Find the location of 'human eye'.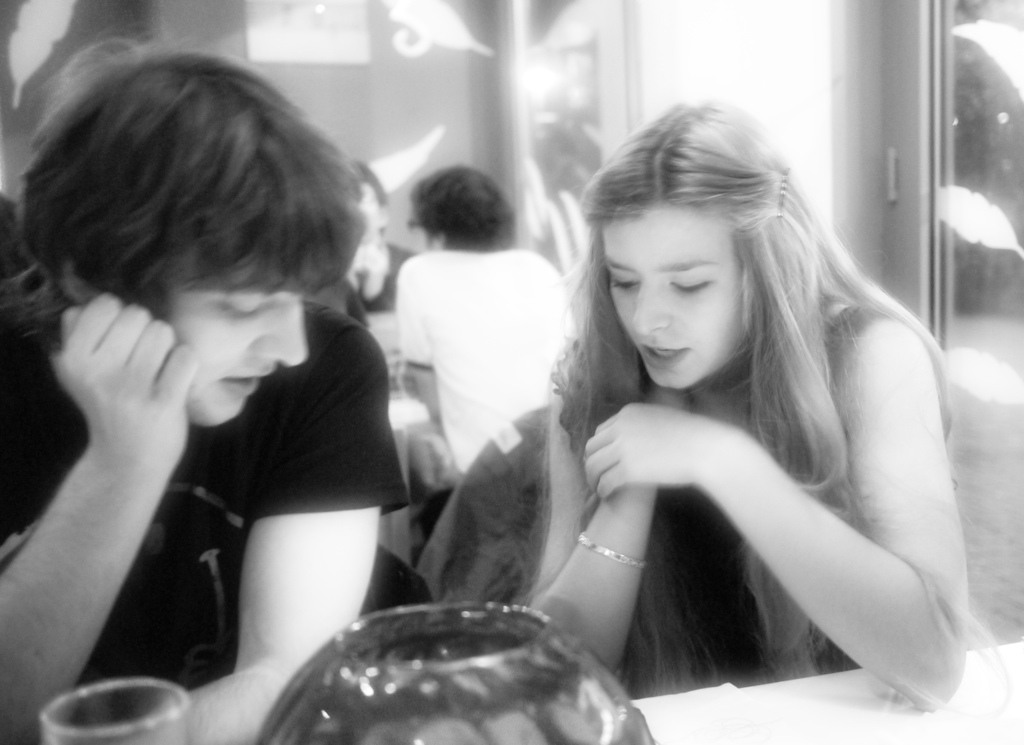
Location: (left=609, top=270, right=642, bottom=294).
